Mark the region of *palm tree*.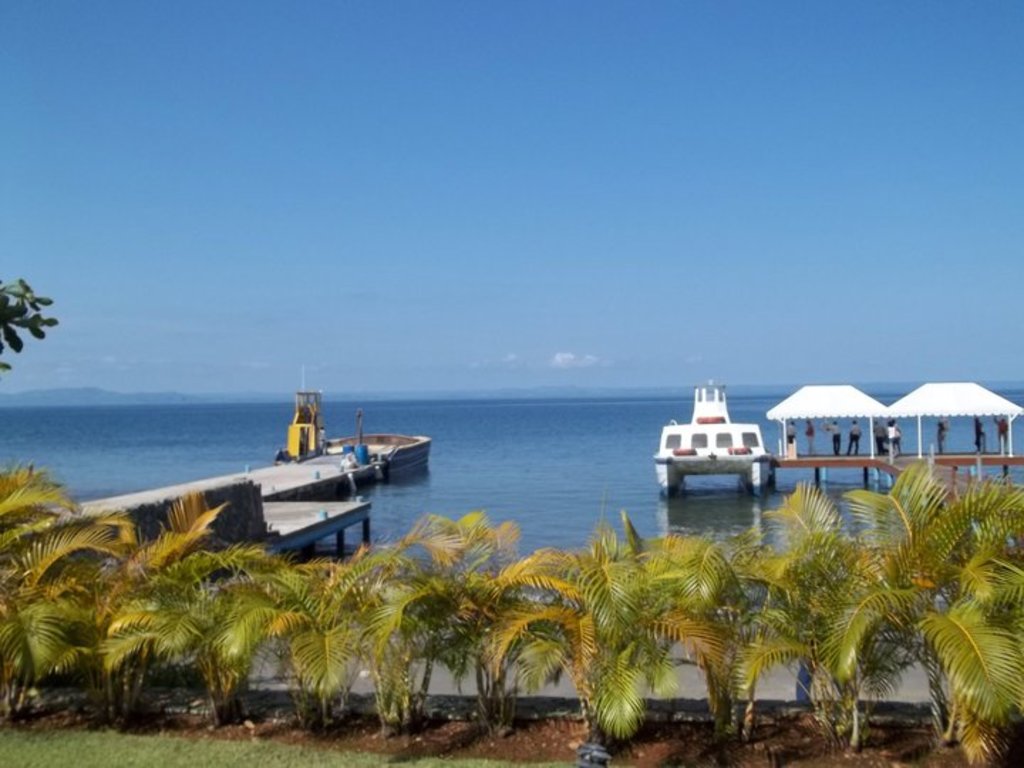
Region: Rect(562, 519, 708, 616).
